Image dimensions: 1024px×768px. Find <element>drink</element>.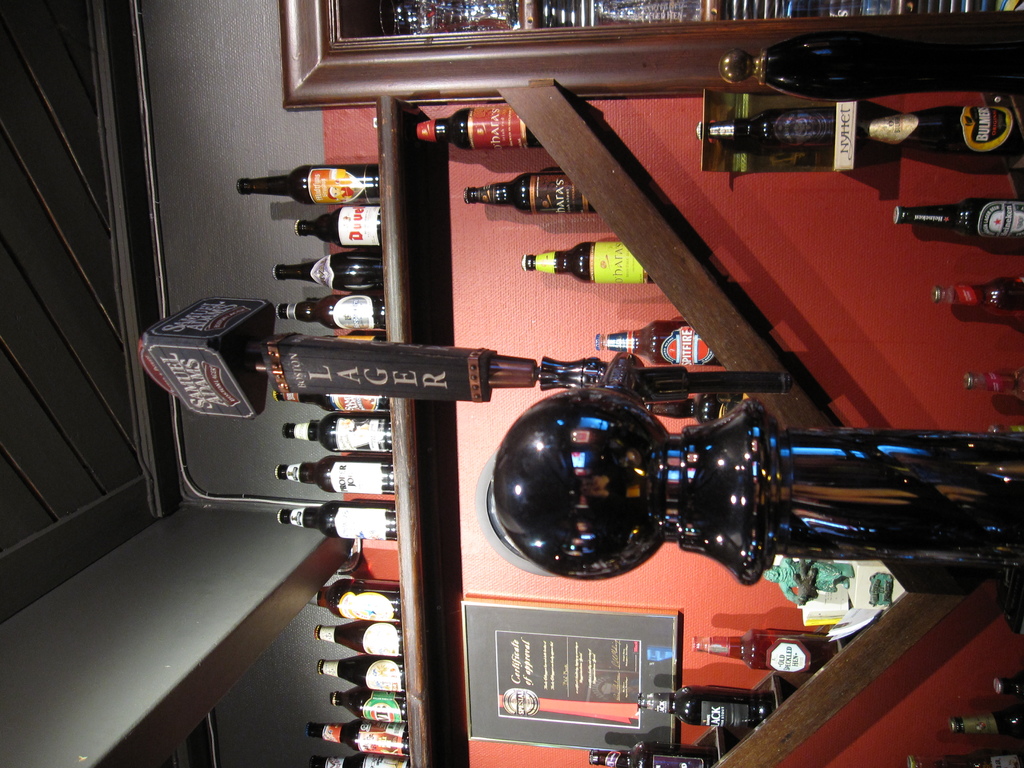
locate(992, 367, 1023, 394).
